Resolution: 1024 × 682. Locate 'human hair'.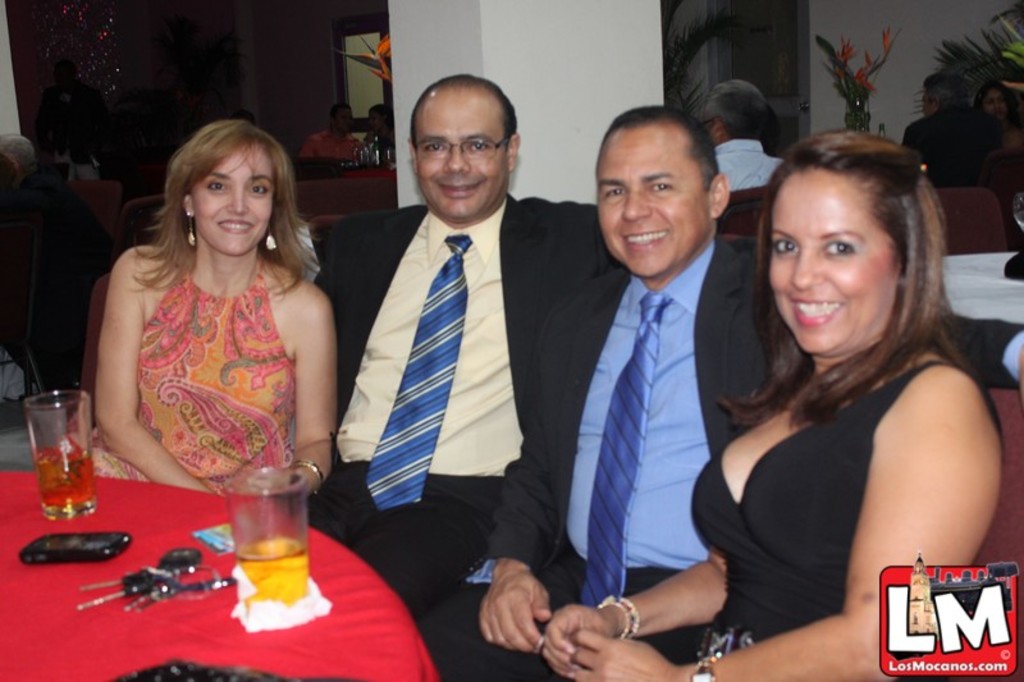
{"left": 0, "top": 132, "right": 32, "bottom": 168}.
